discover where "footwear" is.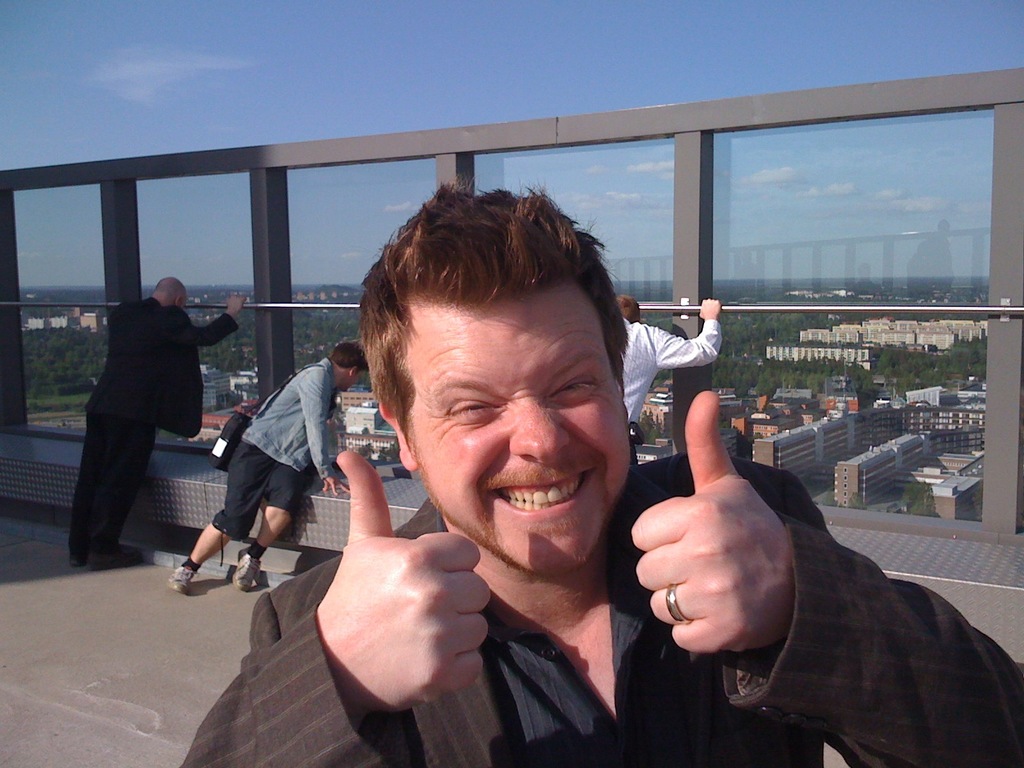
Discovered at {"left": 91, "top": 550, "right": 138, "bottom": 569}.
